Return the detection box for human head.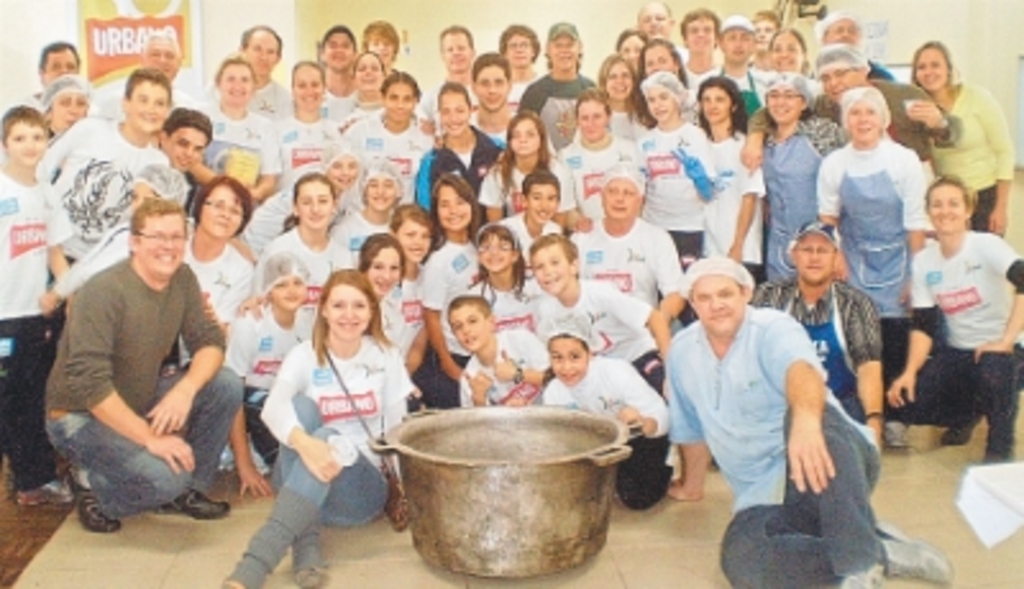
bbox=(681, 13, 719, 51).
